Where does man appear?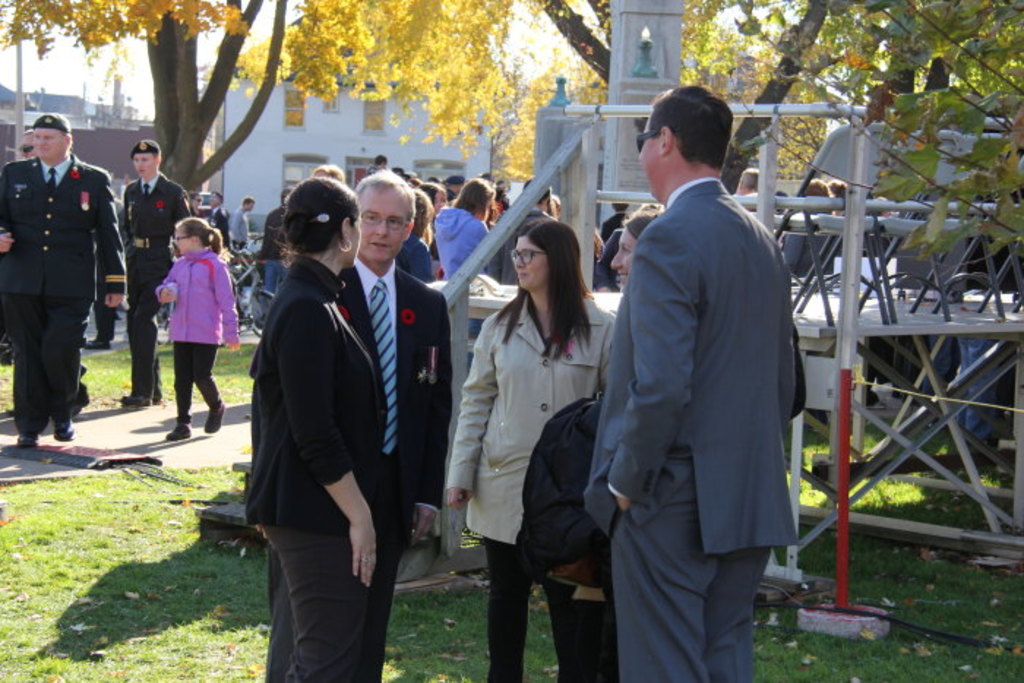
Appears at (231, 197, 255, 252).
